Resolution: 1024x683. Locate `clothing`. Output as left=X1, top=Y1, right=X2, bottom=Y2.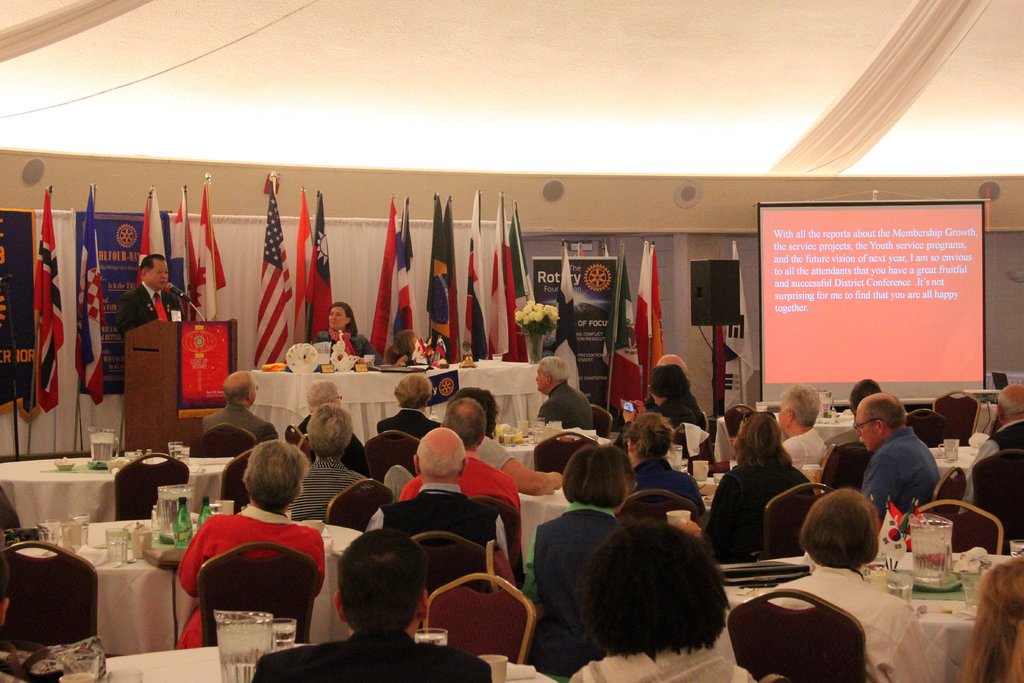
left=516, top=506, right=603, bottom=611.
